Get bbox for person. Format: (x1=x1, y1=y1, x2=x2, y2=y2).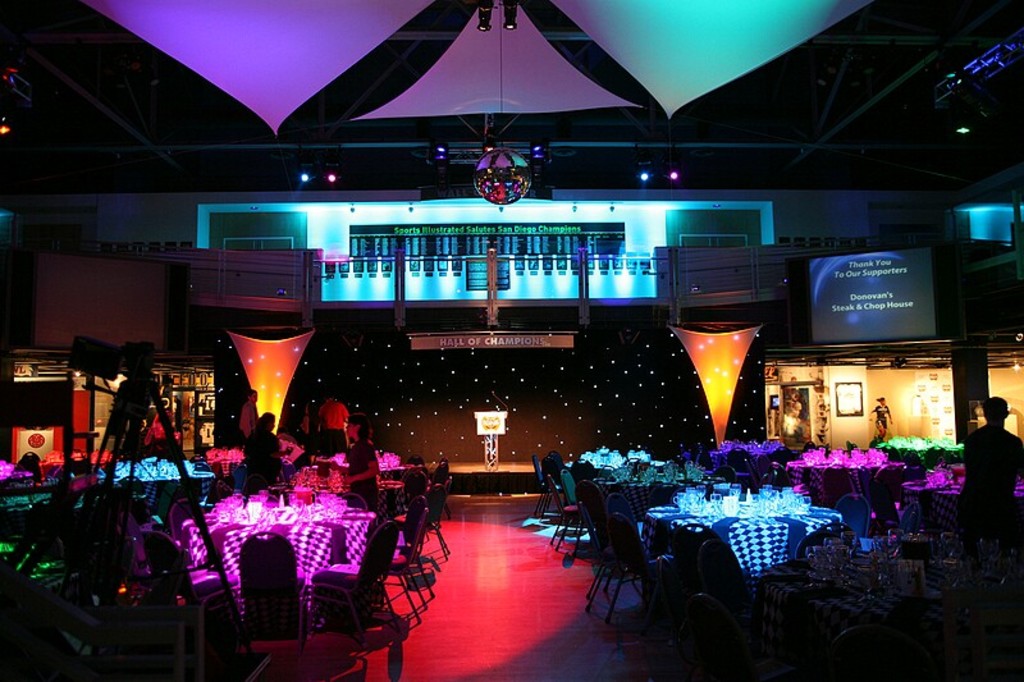
(x1=143, y1=384, x2=165, y2=427).
